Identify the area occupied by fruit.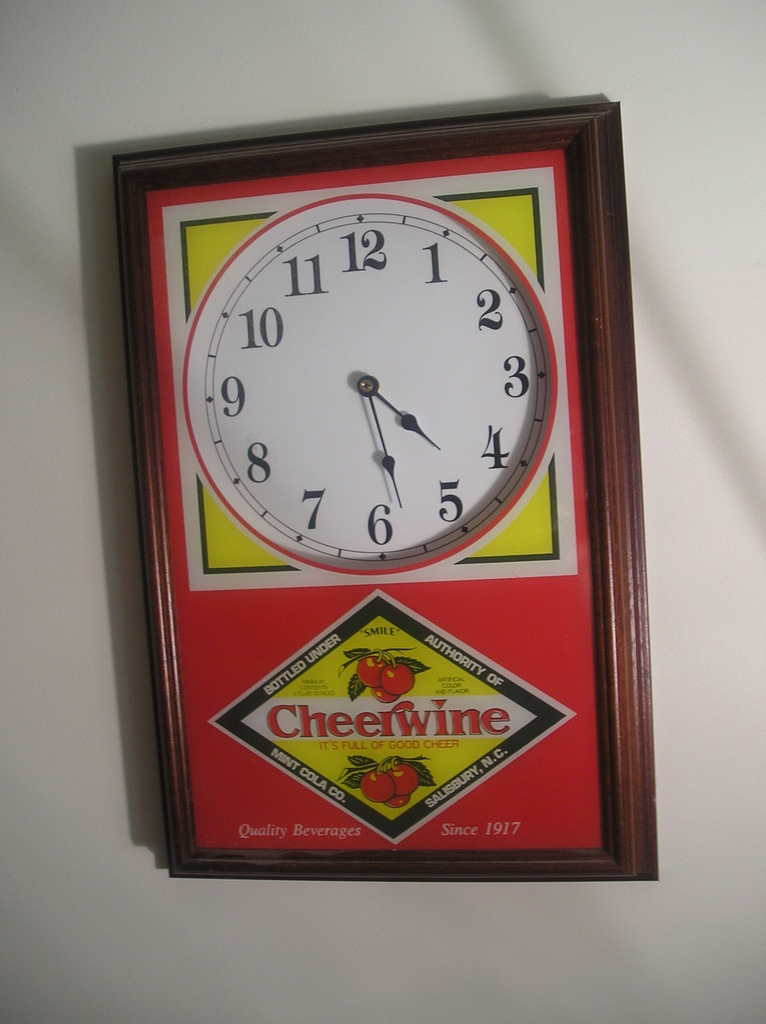
Area: <box>379,662,418,698</box>.
